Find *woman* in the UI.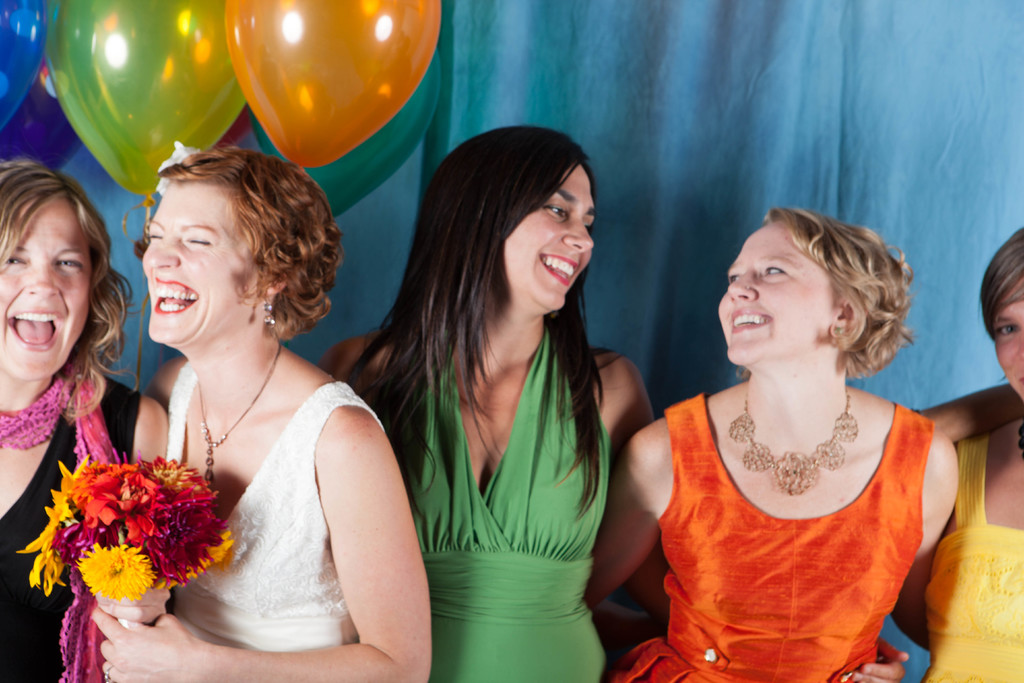
UI element at <region>584, 202, 932, 682</region>.
